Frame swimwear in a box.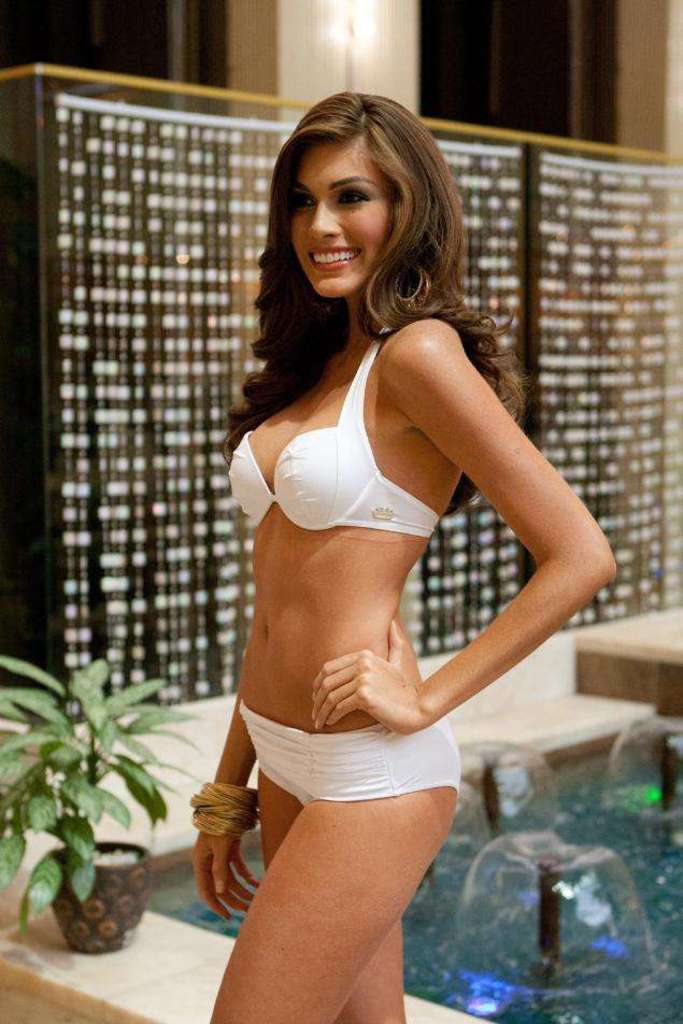
left=232, top=698, right=461, bottom=810.
